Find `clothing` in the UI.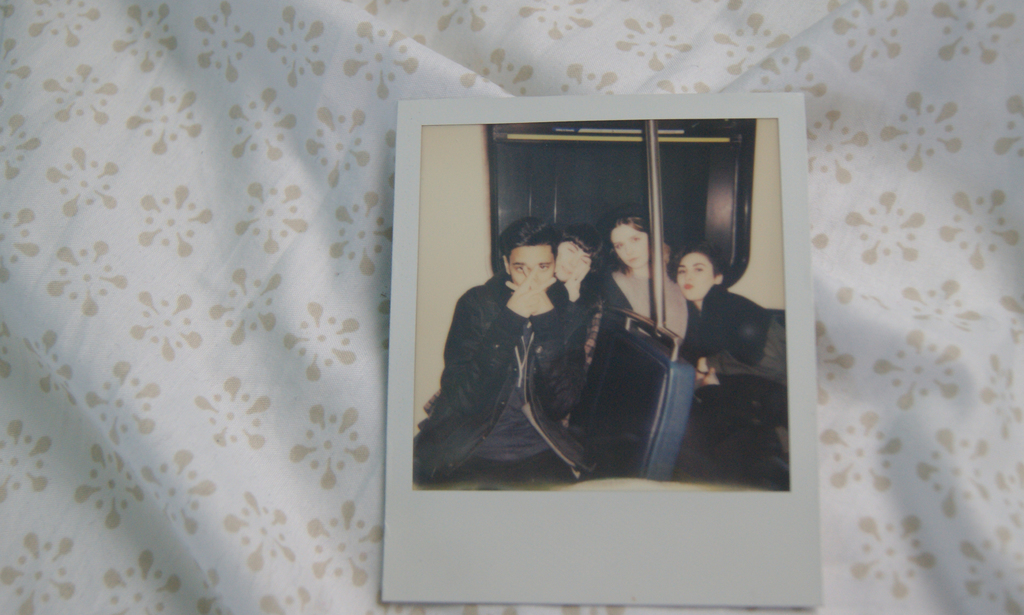
UI element at [438, 217, 605, 493].
